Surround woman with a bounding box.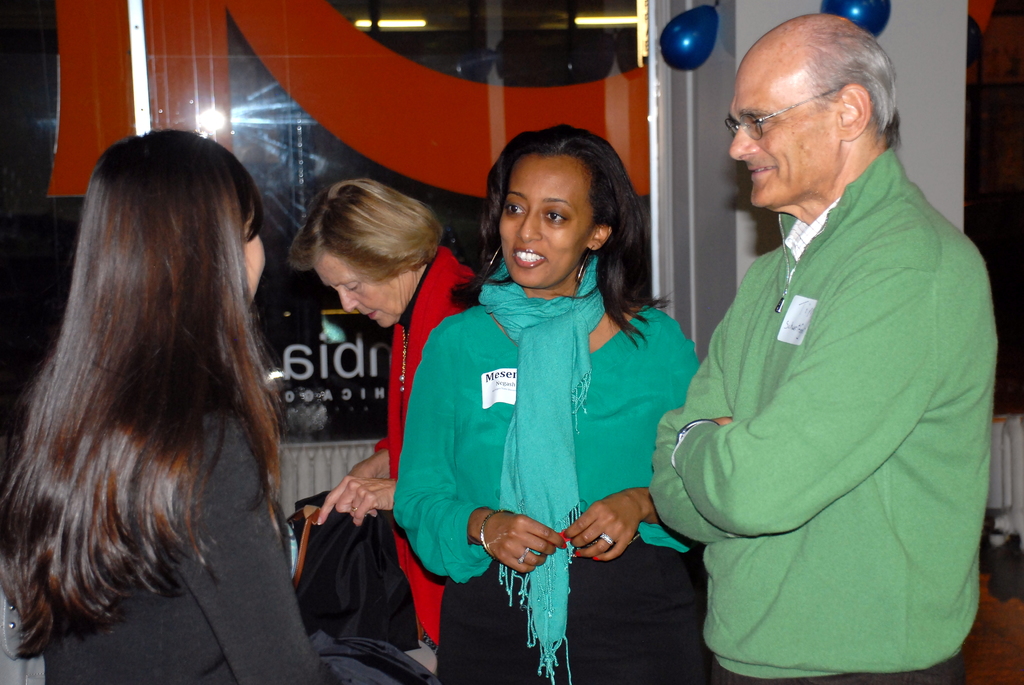
Rect(387, 132, 682, 644).
